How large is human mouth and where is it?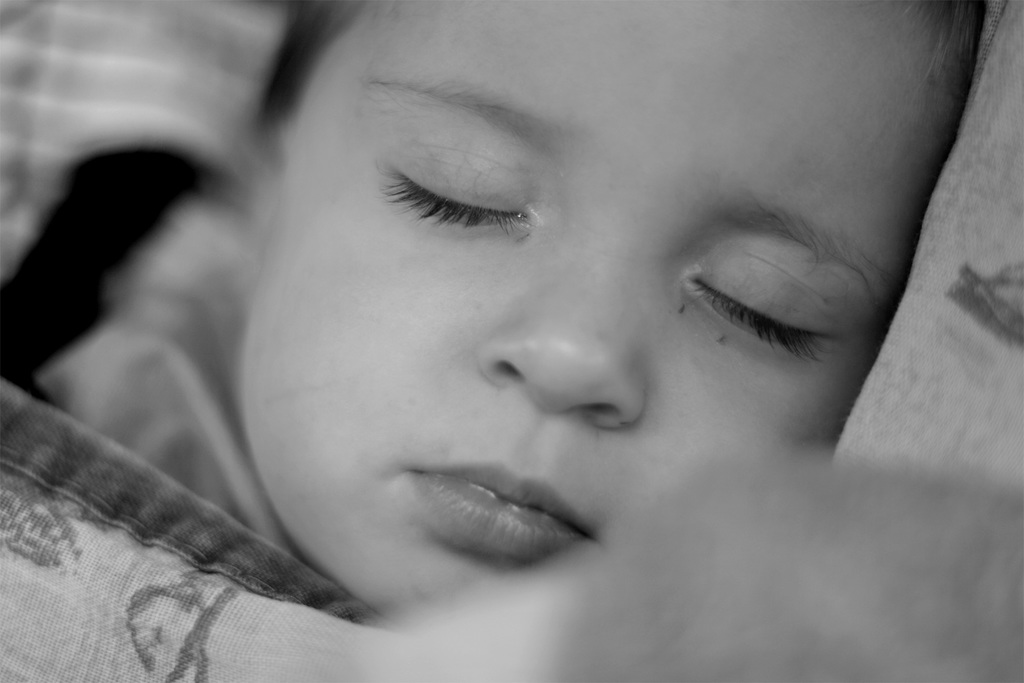
Bounding box: rect(376, 466, 638, 587).
